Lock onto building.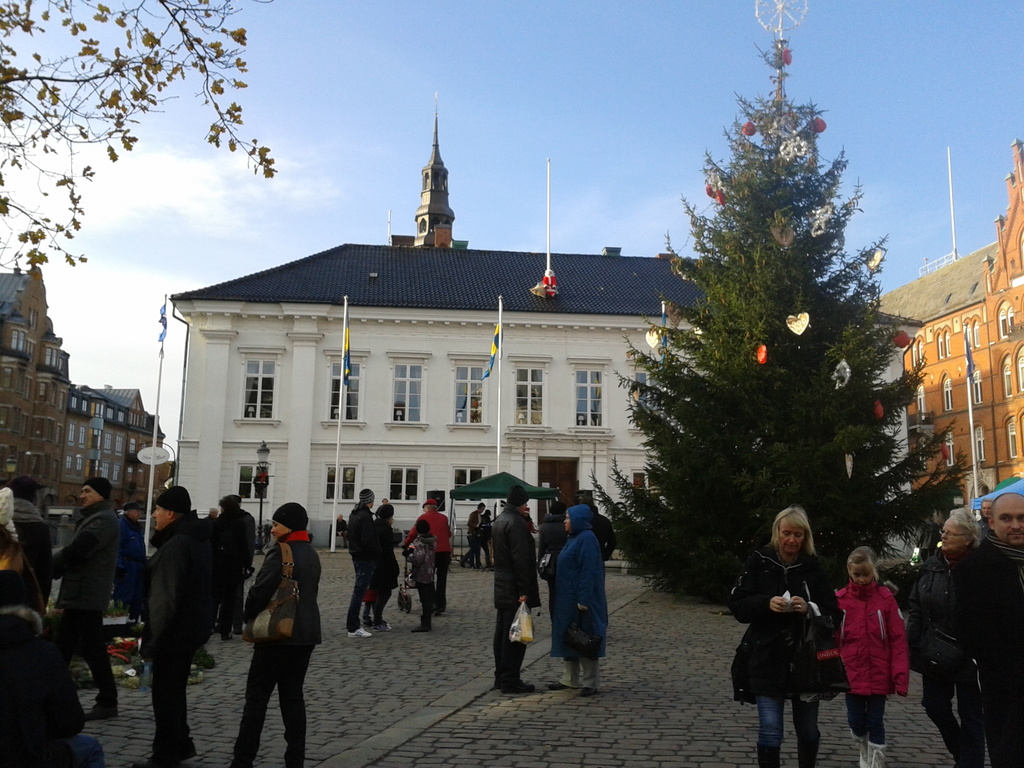
Locked: [left=866, top=143, right=1023, bottom=504].
